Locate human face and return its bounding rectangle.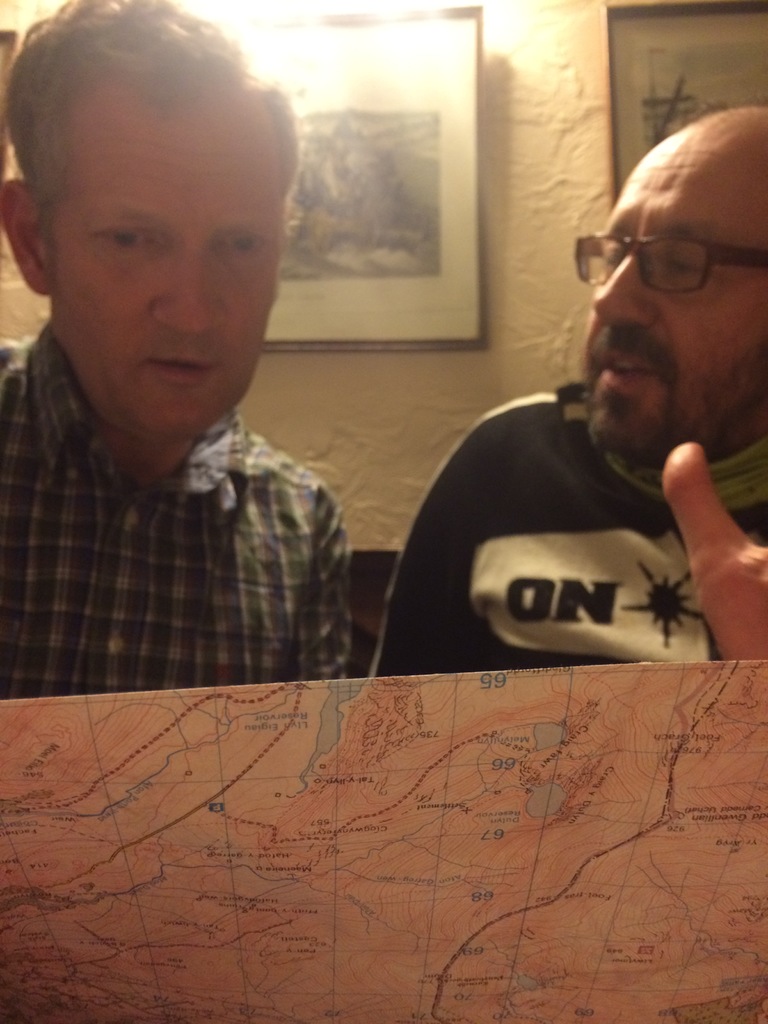
rect(580, 122, 767, 454).
